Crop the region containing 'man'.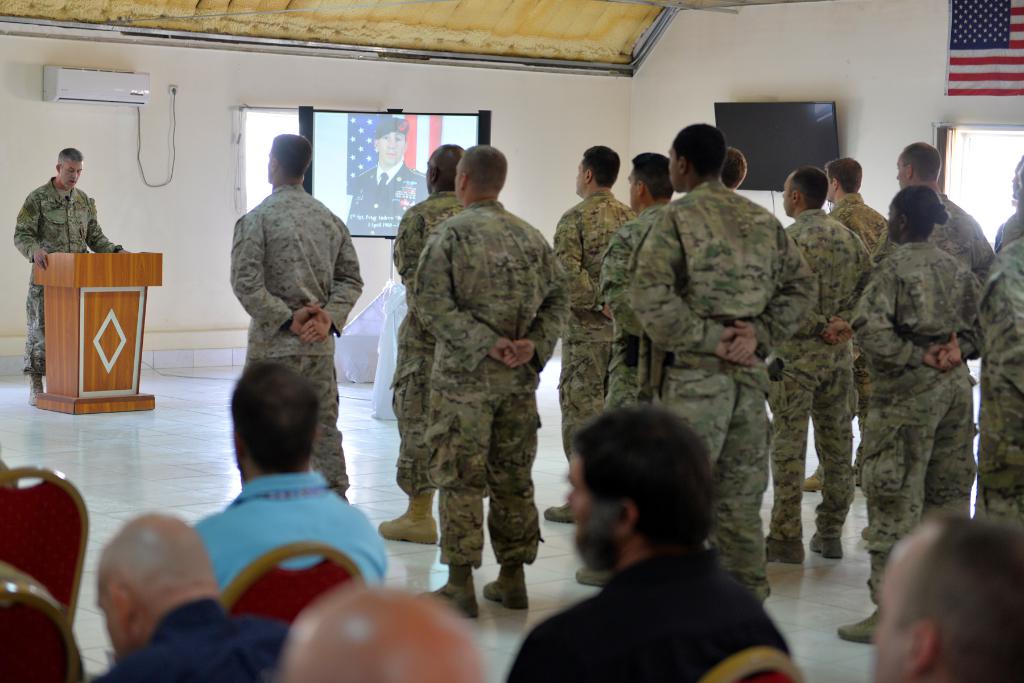
Crop region: <region>819, 149, 884, 468</region>.
